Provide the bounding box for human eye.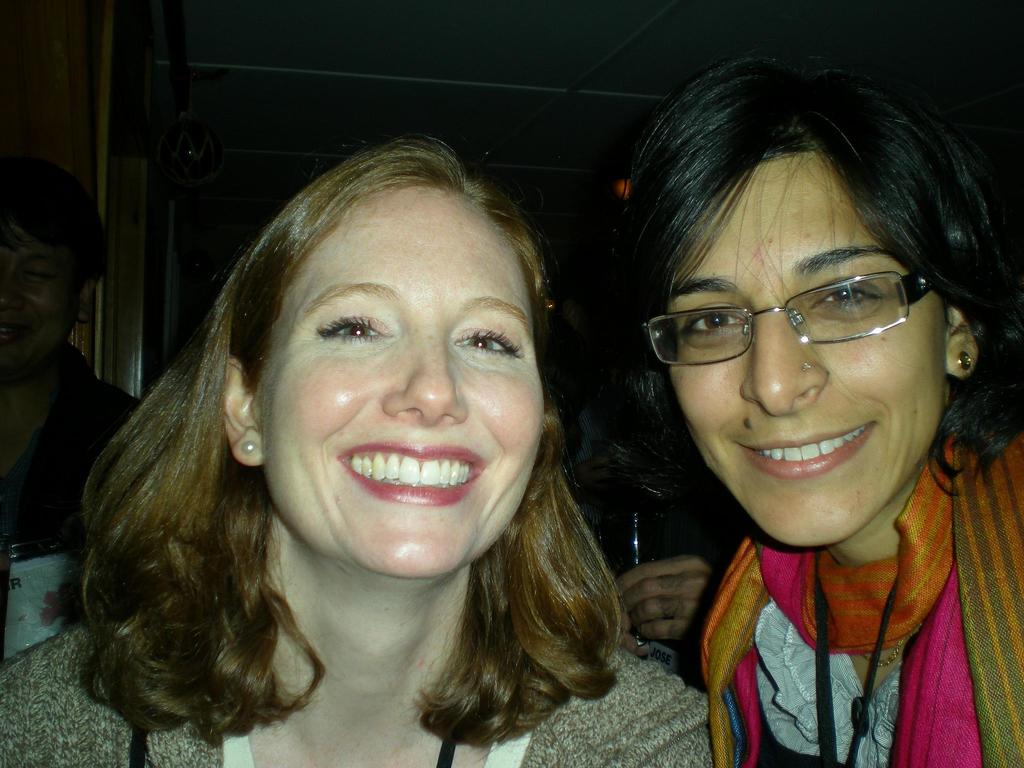
Rect(455, 324, 520, 356).
